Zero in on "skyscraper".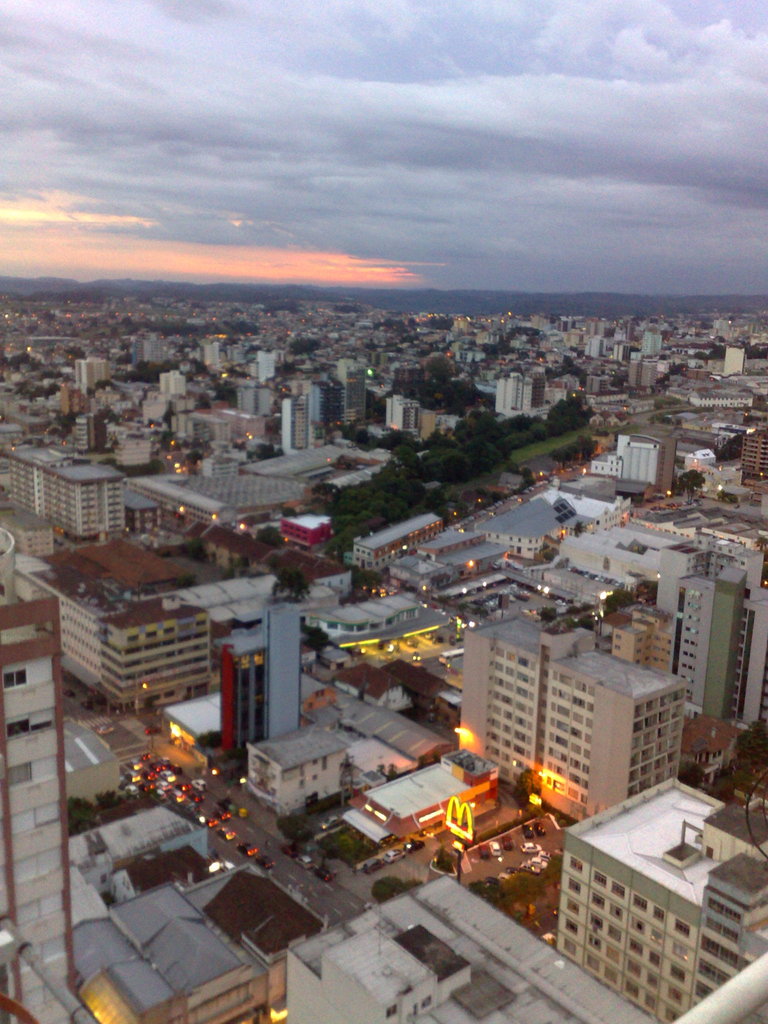
Zeroed in: <box>478,653,708,828</box>.
